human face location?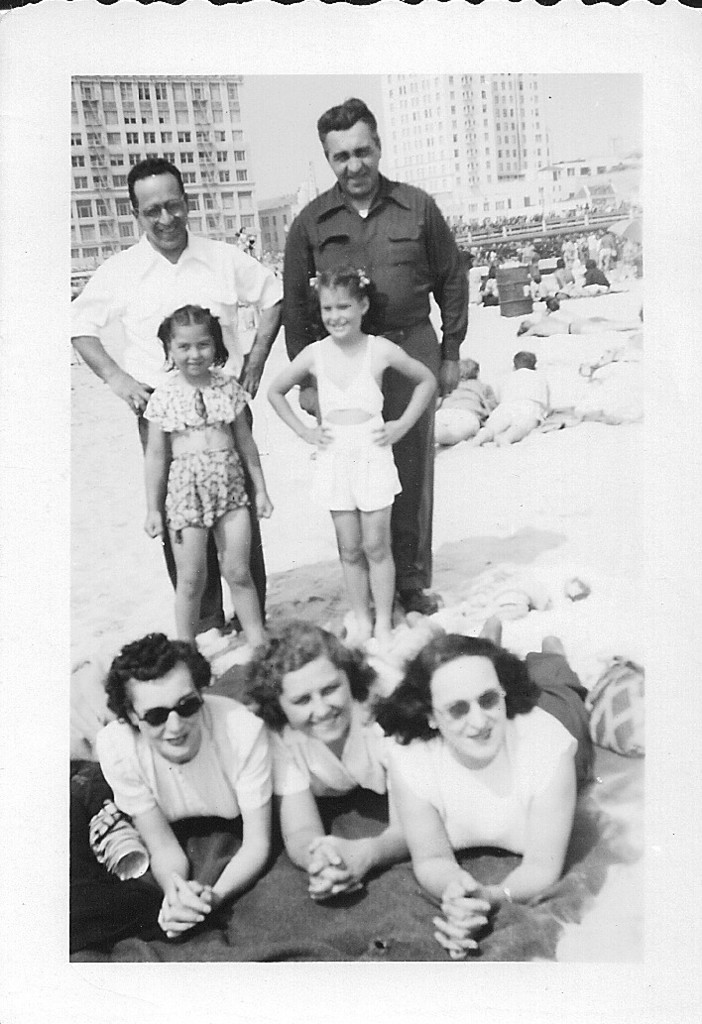
[138,171,187,249]
